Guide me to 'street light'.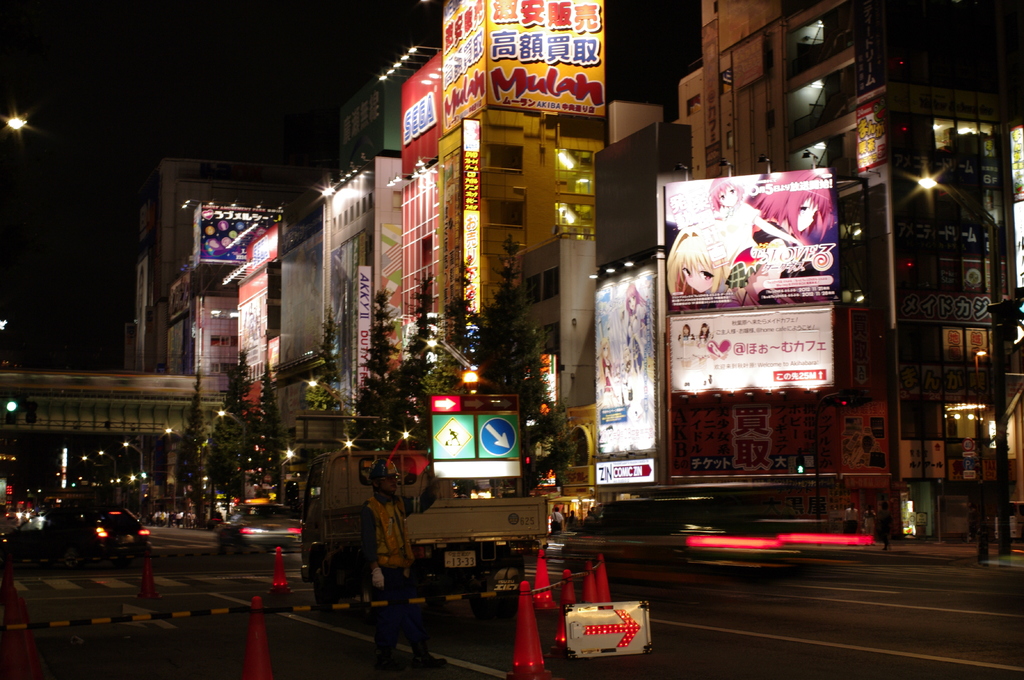
Guidance: crop(890, 162, 939, 527).
